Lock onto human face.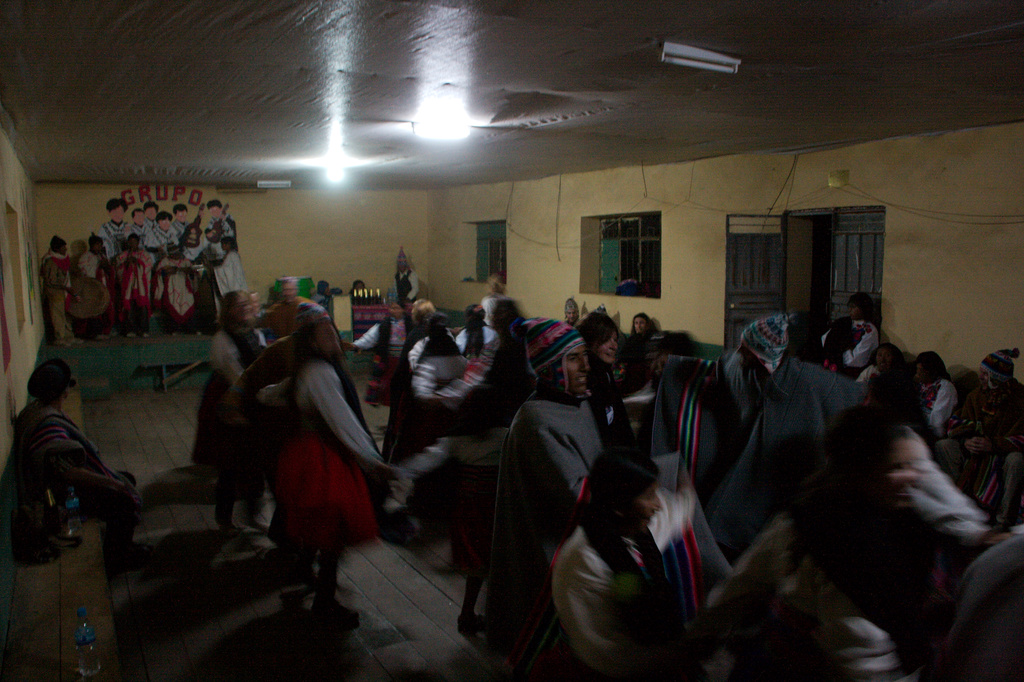
Locked: pyautogui.locateOnScreen(315, 326, 335, 355).
